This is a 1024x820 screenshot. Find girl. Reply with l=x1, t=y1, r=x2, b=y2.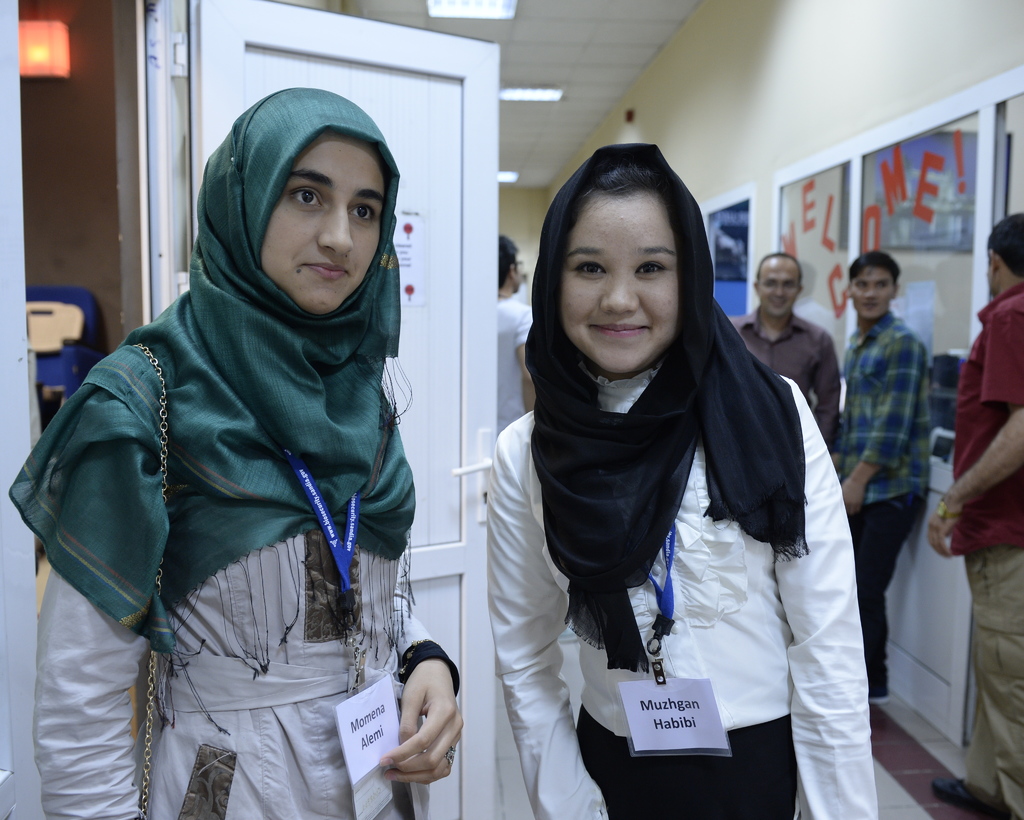
l=484, t=139, r=879, b=819.
